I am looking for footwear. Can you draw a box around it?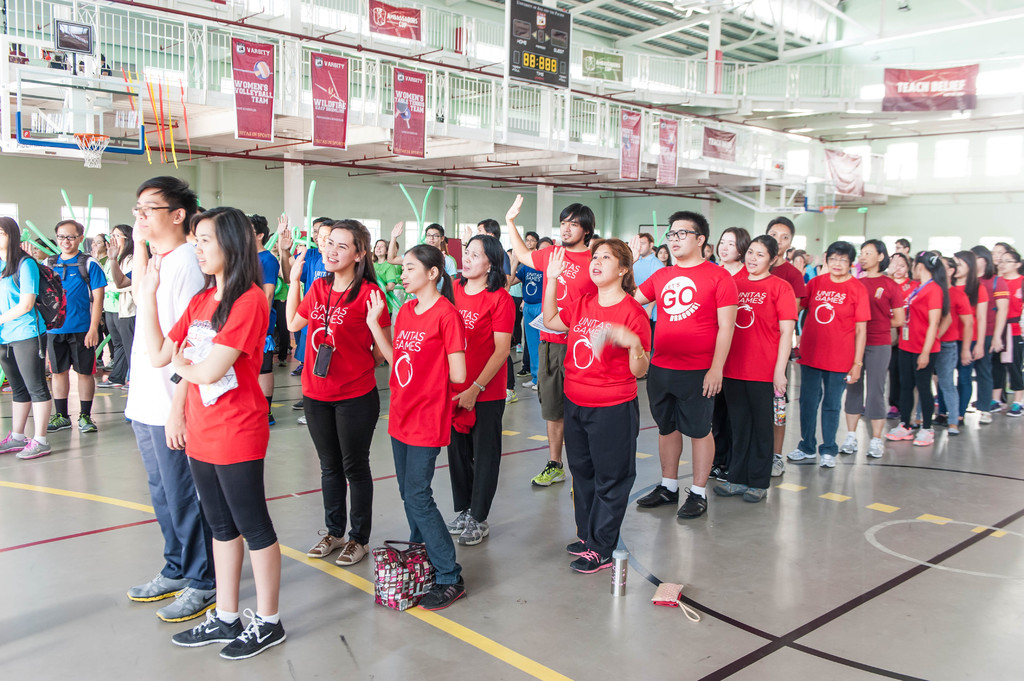
Sure, the bounding box is BBox(635, 483, 681, 508).
